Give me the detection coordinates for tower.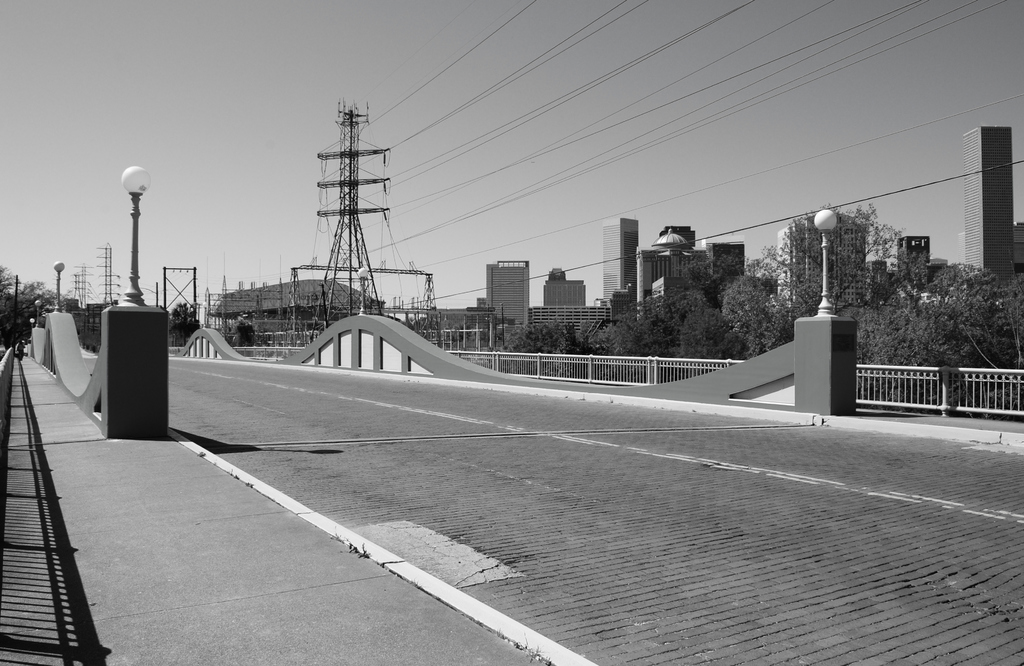
282/95/447/352.
